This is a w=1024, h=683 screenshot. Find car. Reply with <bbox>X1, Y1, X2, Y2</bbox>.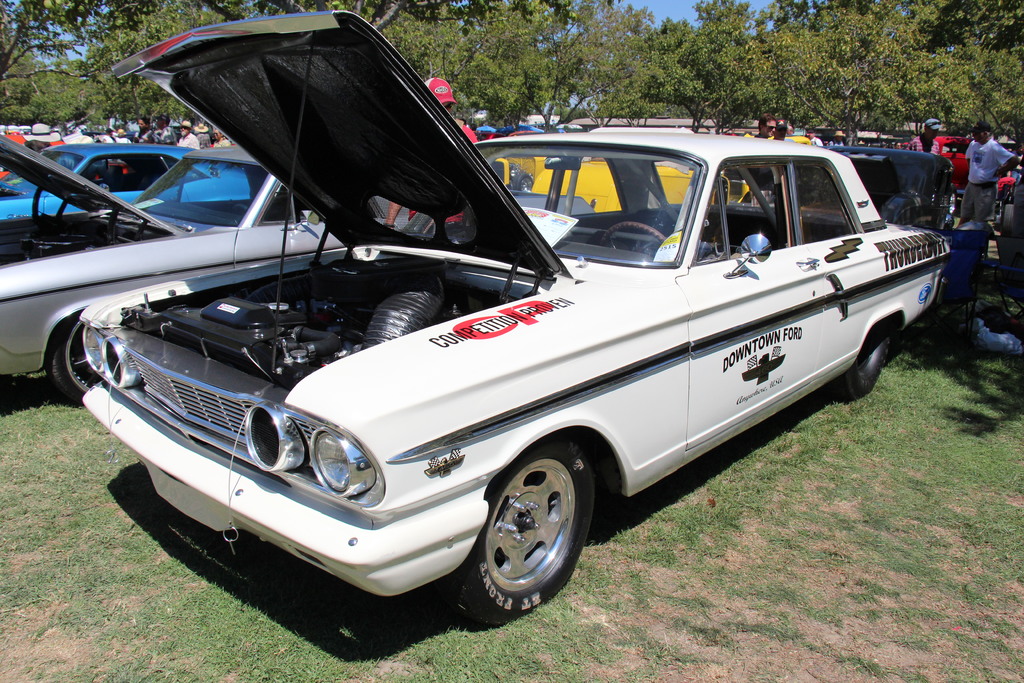
<bbox>812, 139, 982, 239</bbox>.
